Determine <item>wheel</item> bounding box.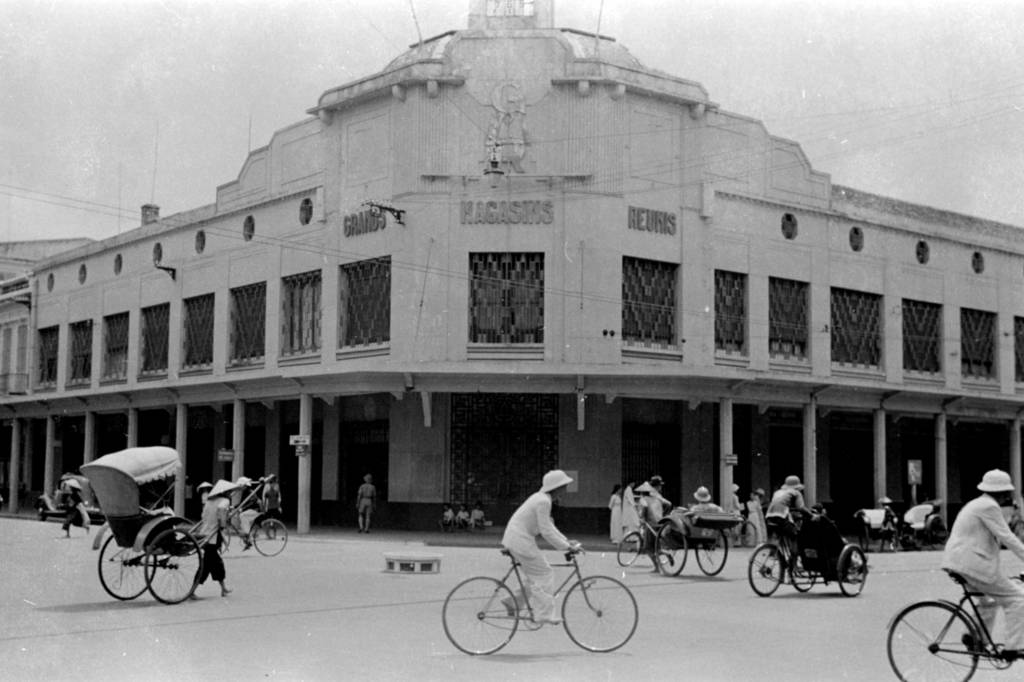
Determined: locate(575, 590, 636, 660).
